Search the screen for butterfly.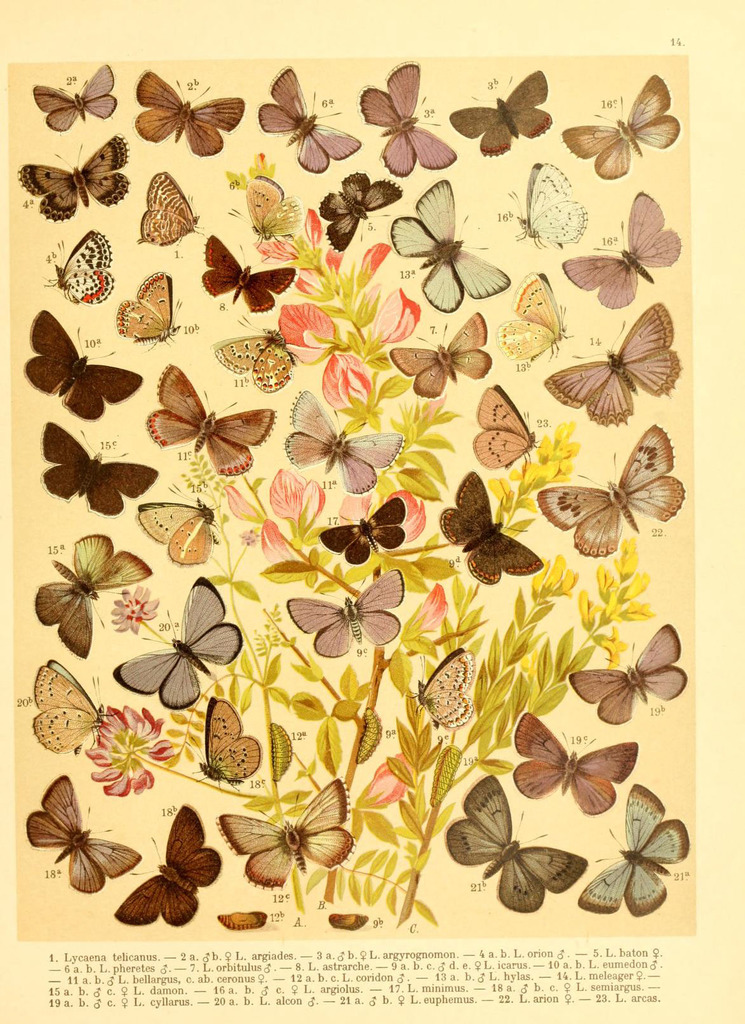
Found at crop(557, 61, 675, 182).
